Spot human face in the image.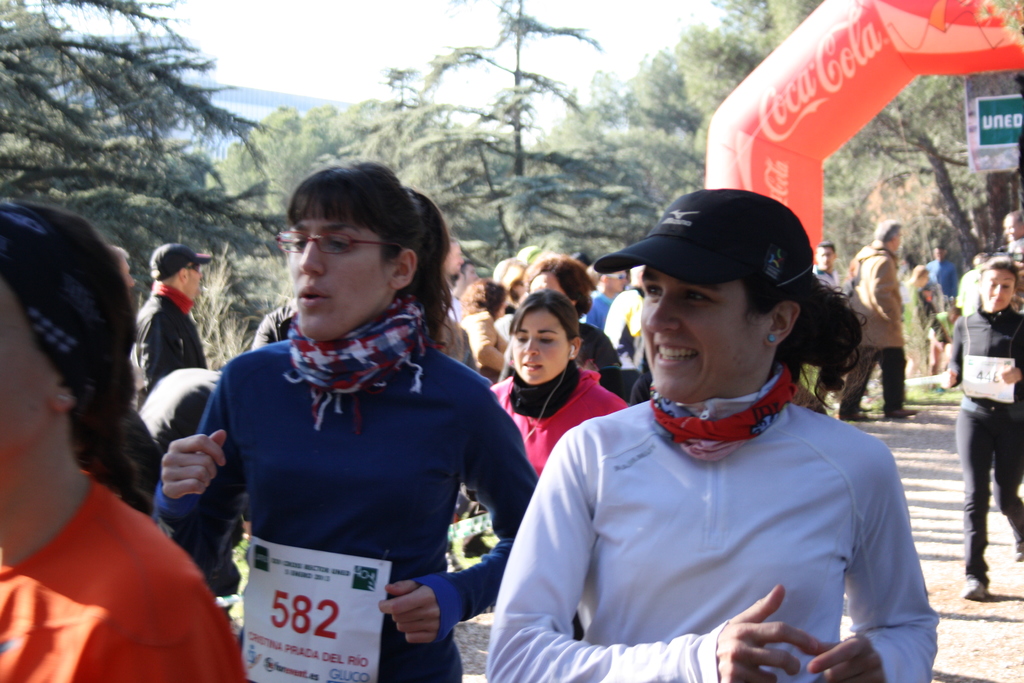
human face found at <bbox>819, 248, 833, 267</bbox>.
